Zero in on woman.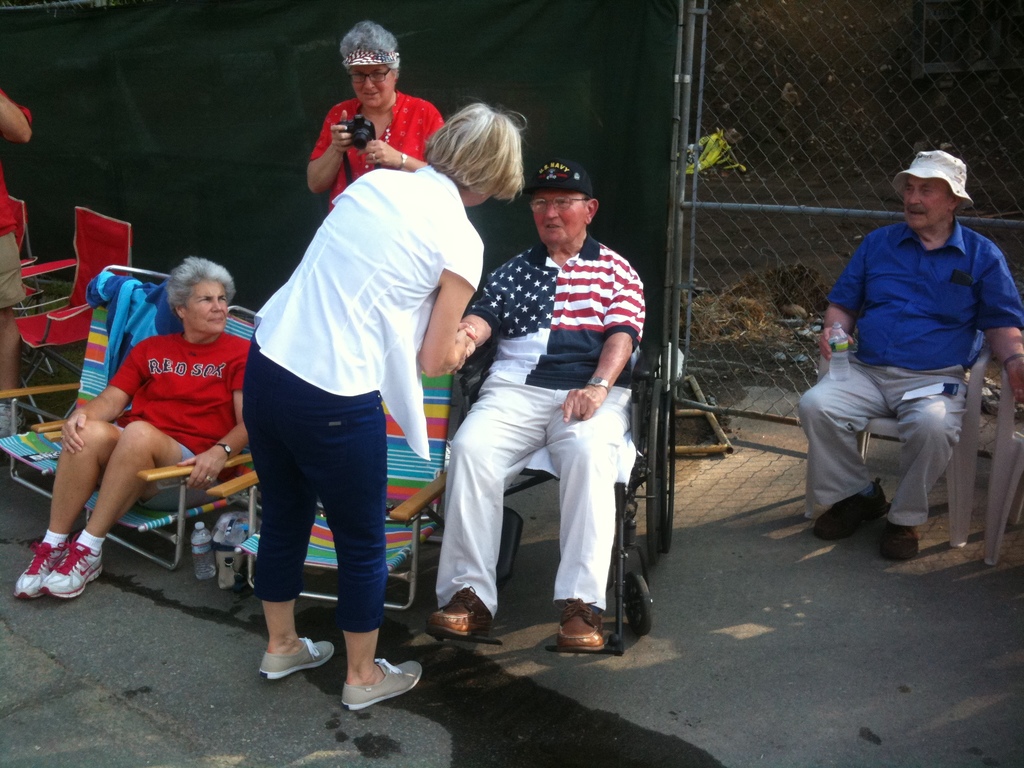
Zeroed in: (32, 255, 246, 609).
